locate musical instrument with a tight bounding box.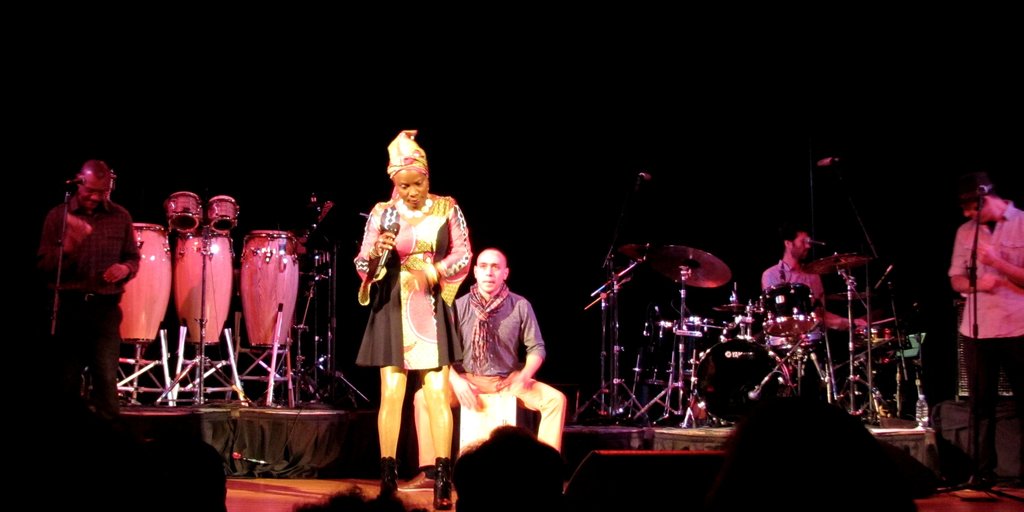
[124, 216, 182, 349].
